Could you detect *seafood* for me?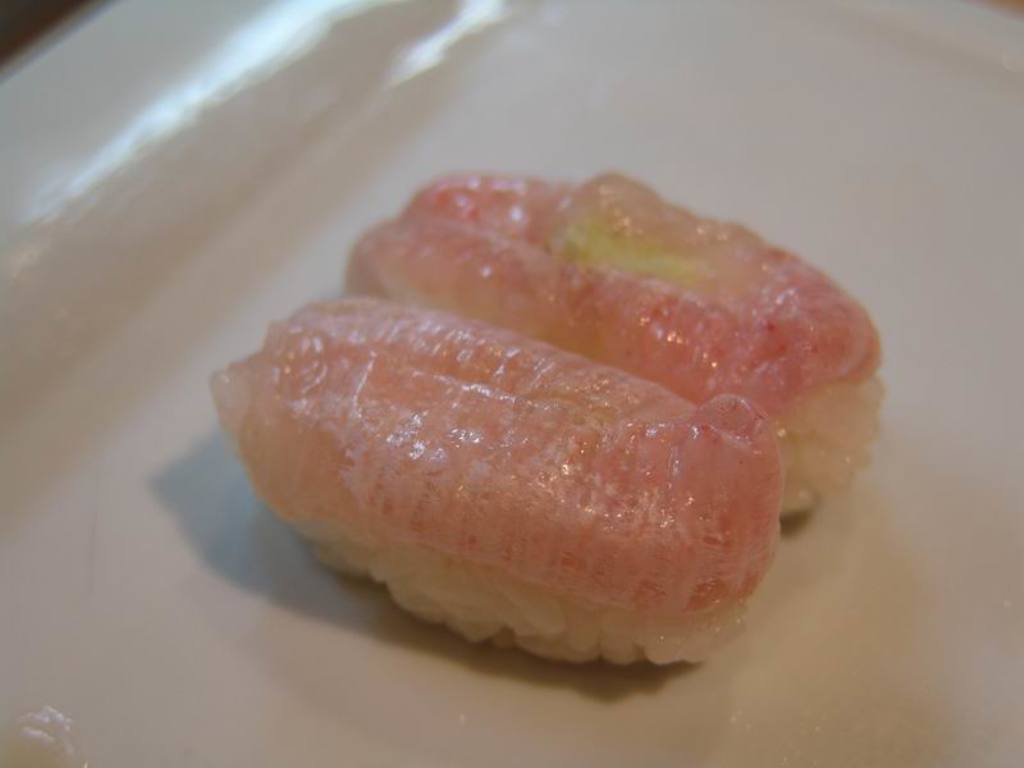
Detection result: (left=209, top=294, right=781, bottom=671).
